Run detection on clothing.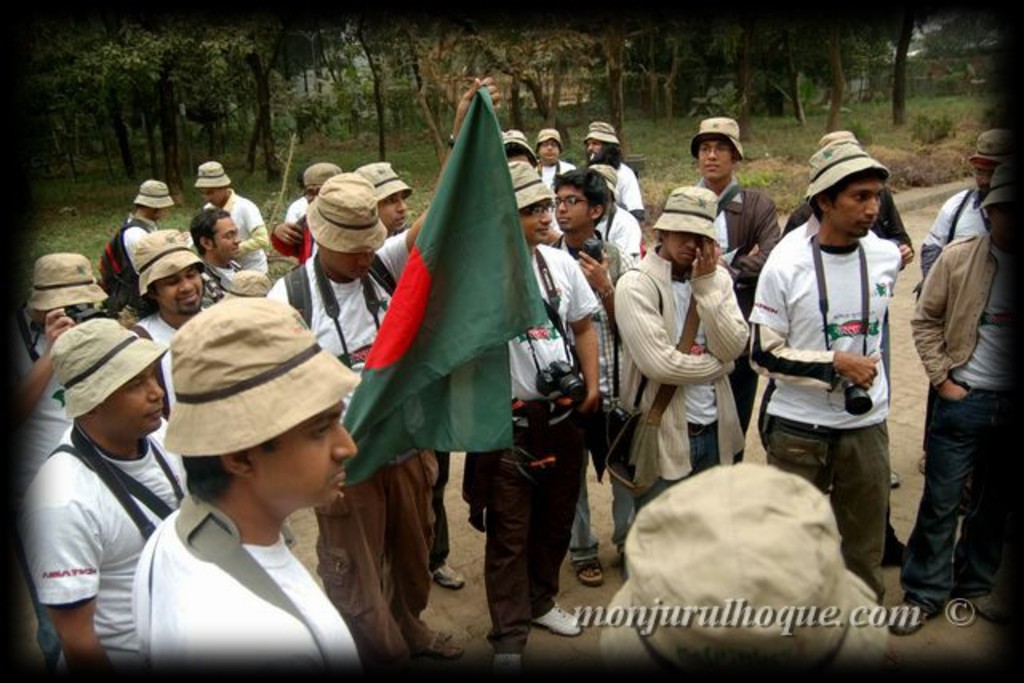
Result: [898, 240, 1013, 611].
